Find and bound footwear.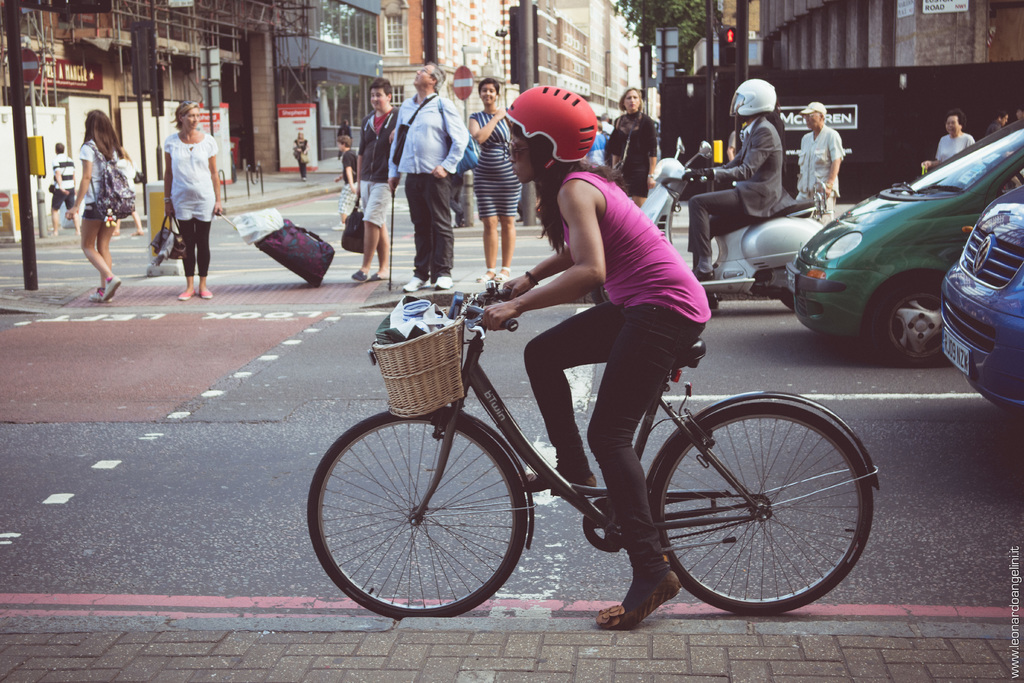
Bound: [349, 265, 369, 281].
